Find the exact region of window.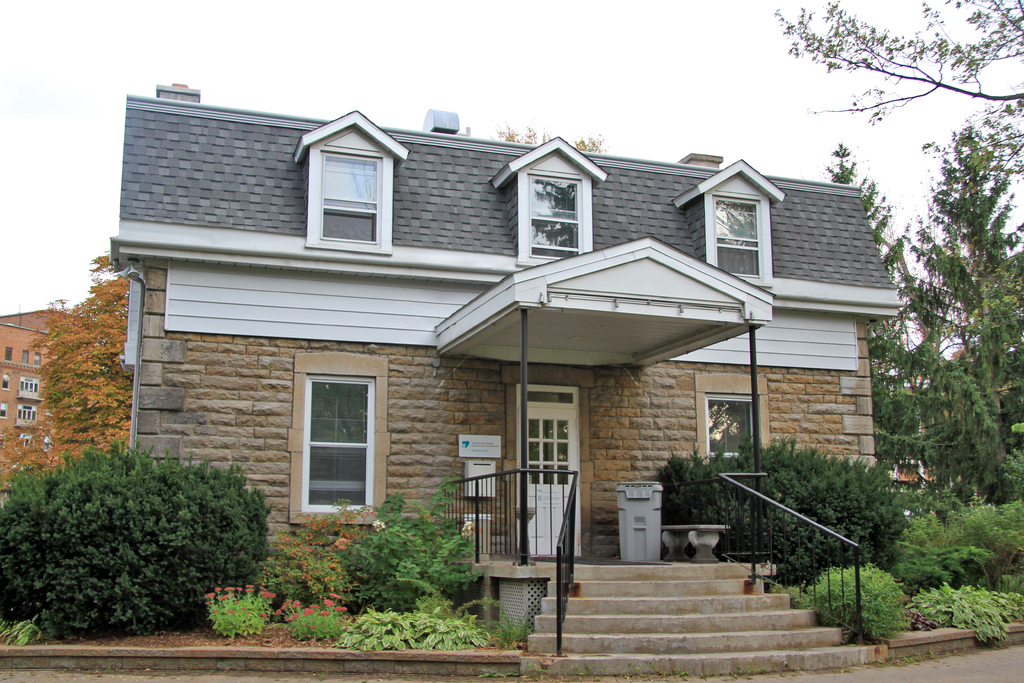
Exact region: [left=5, top=374, right=6, bottom=391].
